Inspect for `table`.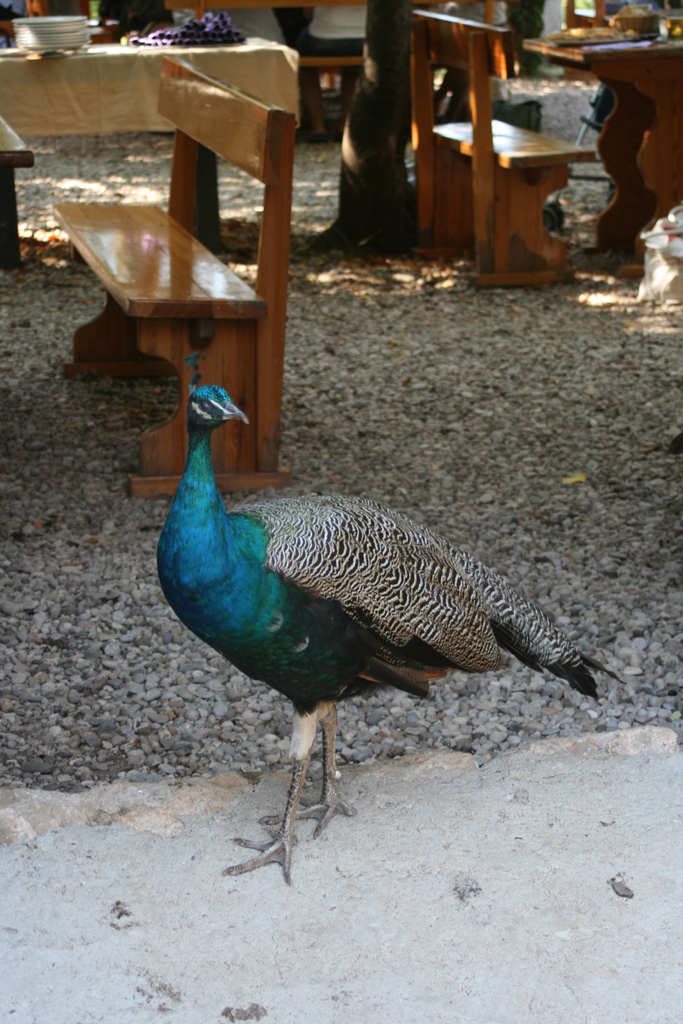
Inspection: x1=0 y1=26 x2=298 y2=268.
